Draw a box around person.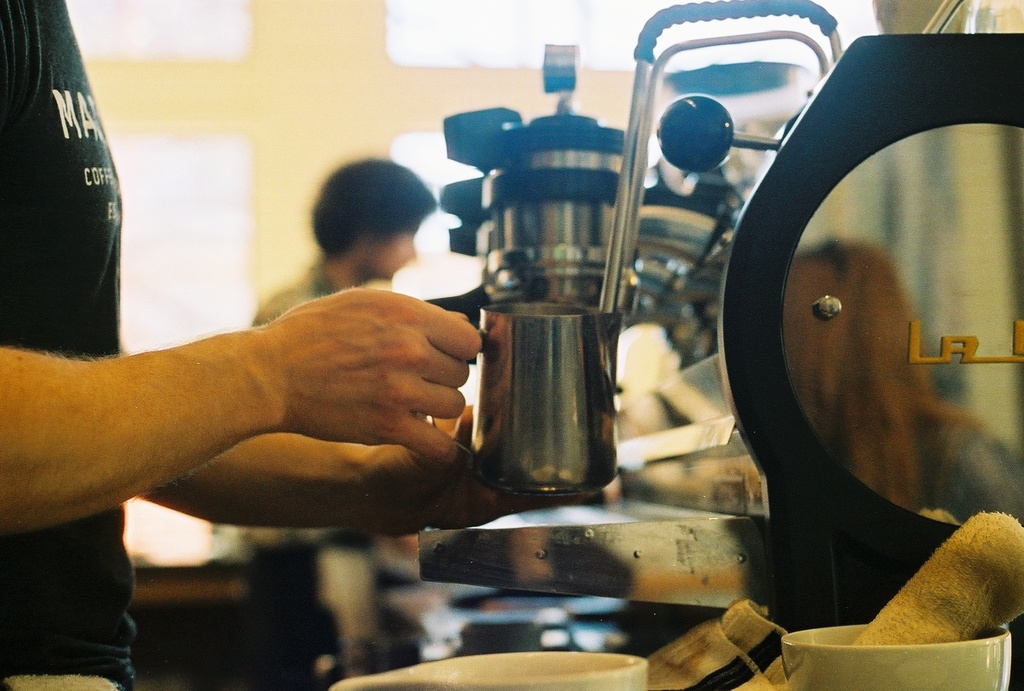
Rect(71, 139, 637, 636).
